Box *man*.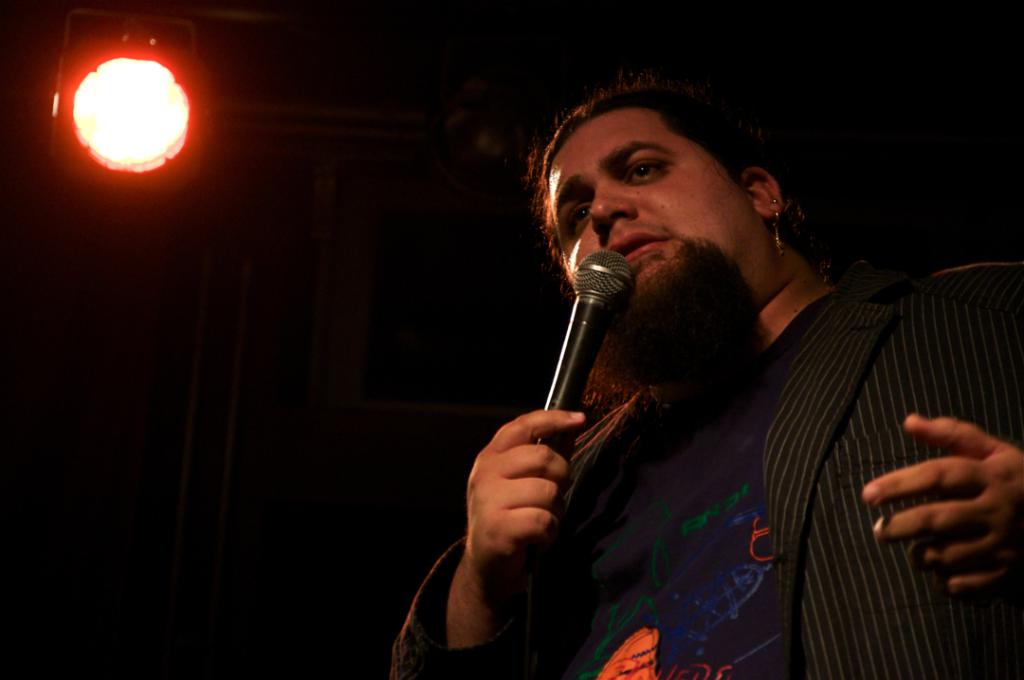
Rect(457, 80, 1001, 679).
